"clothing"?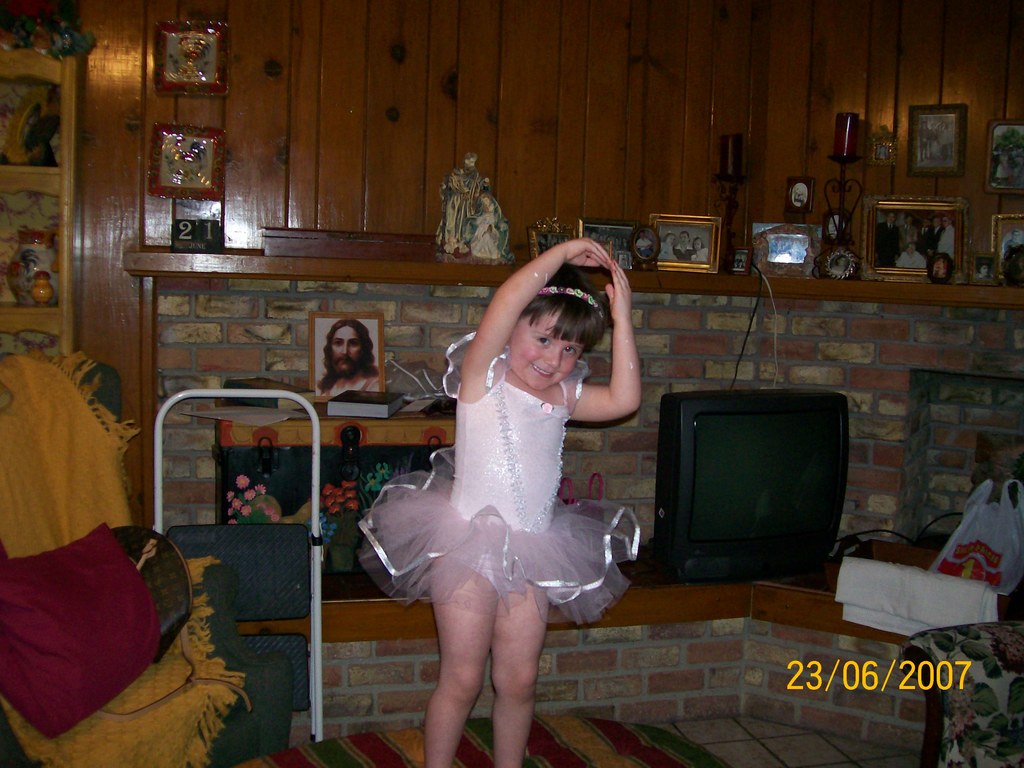
bbox=[940, 228, 959, 257]
